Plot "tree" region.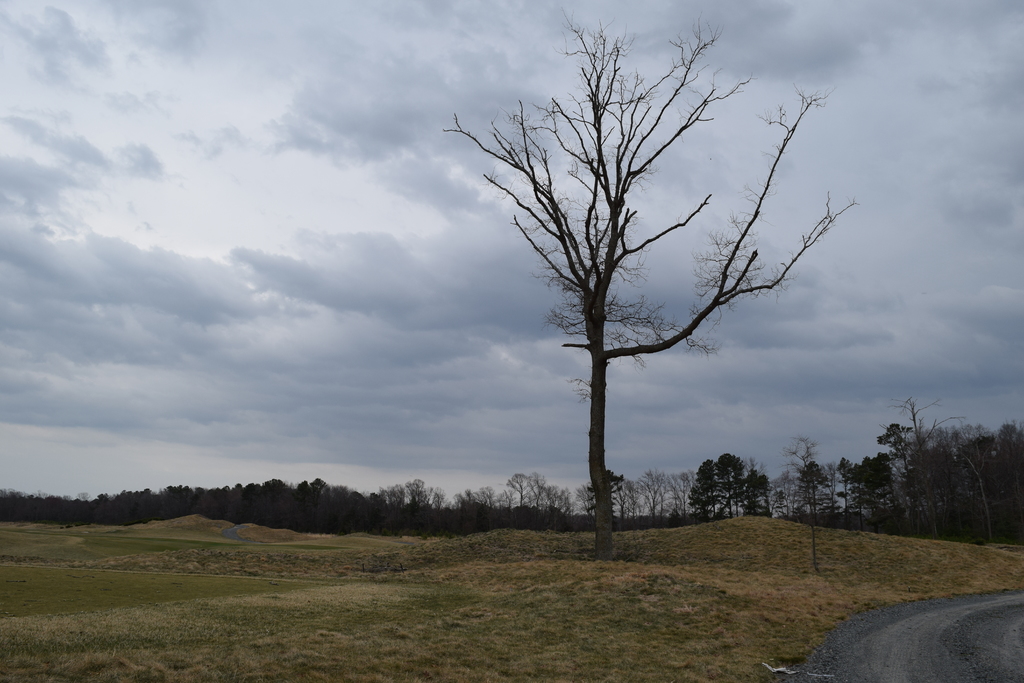
Plotted at x1=851 y1=395 x2=1023 y2=547.
